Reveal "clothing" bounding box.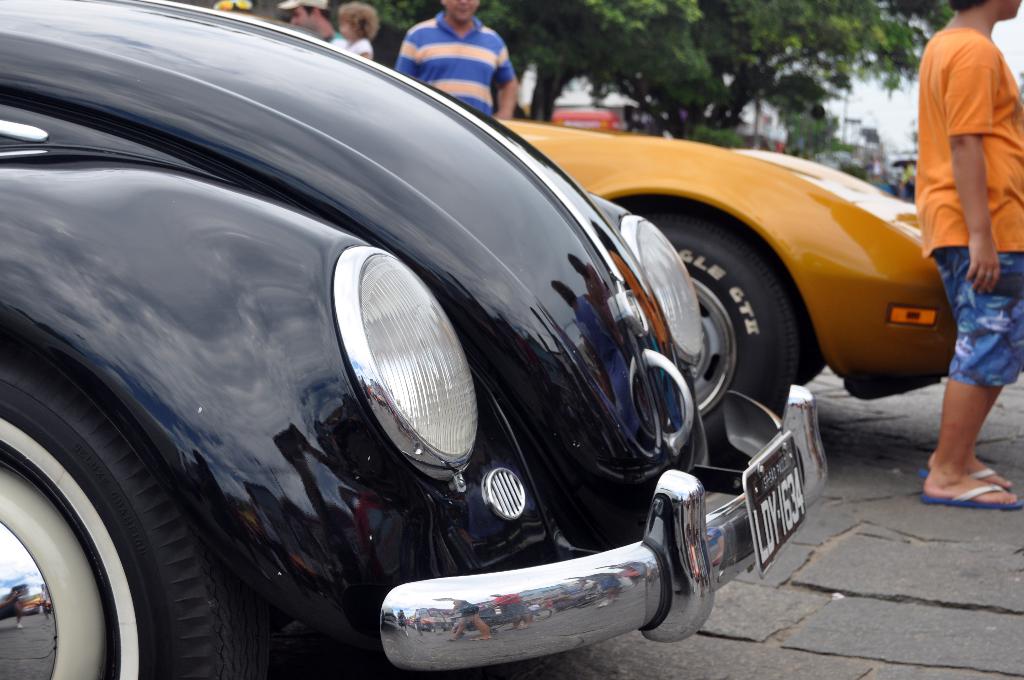
Revealed: <region>389, 8, 526, 127</region>.
